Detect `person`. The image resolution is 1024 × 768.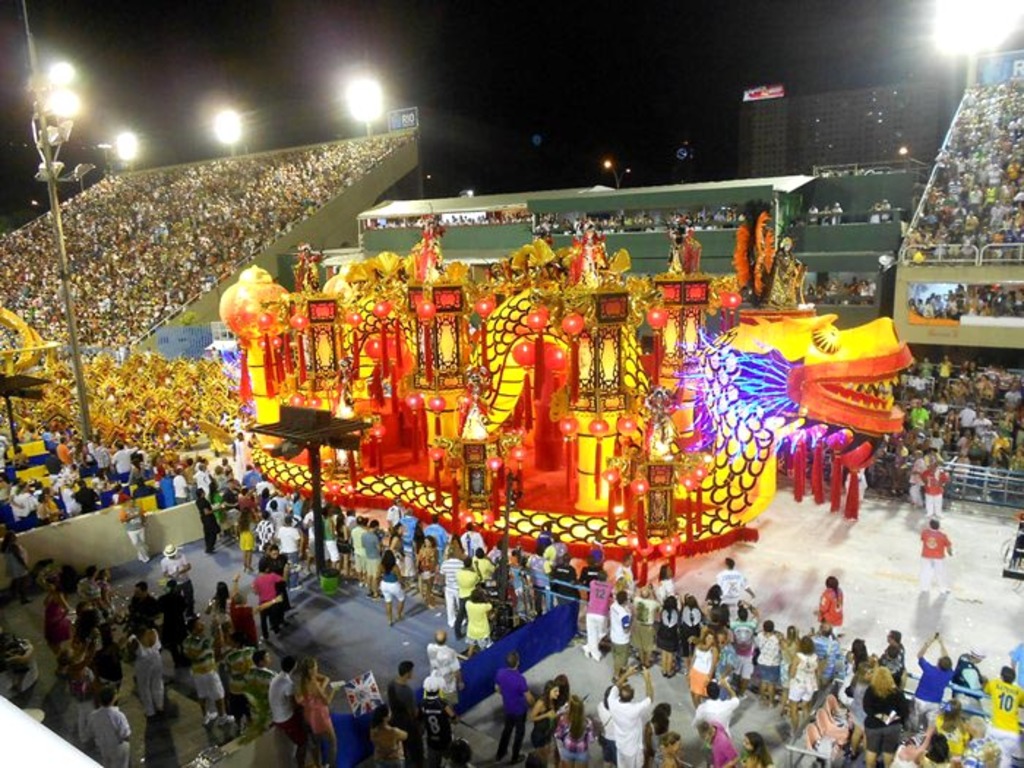
box=[717, 556, 756, 623].
